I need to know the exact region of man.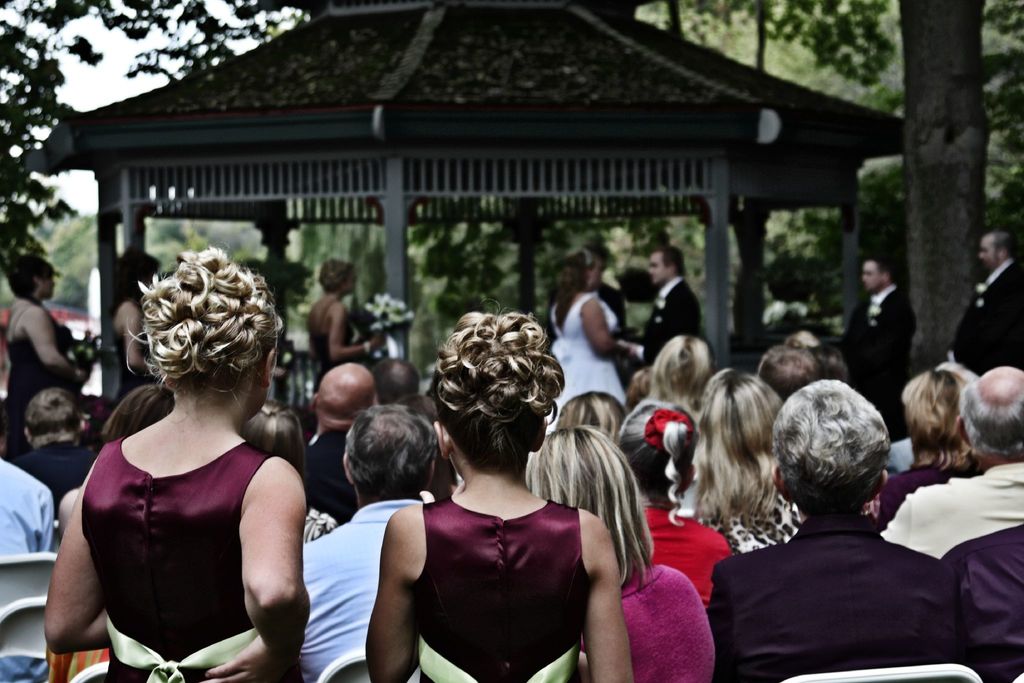
Region: (845, 257, 919, 424).
